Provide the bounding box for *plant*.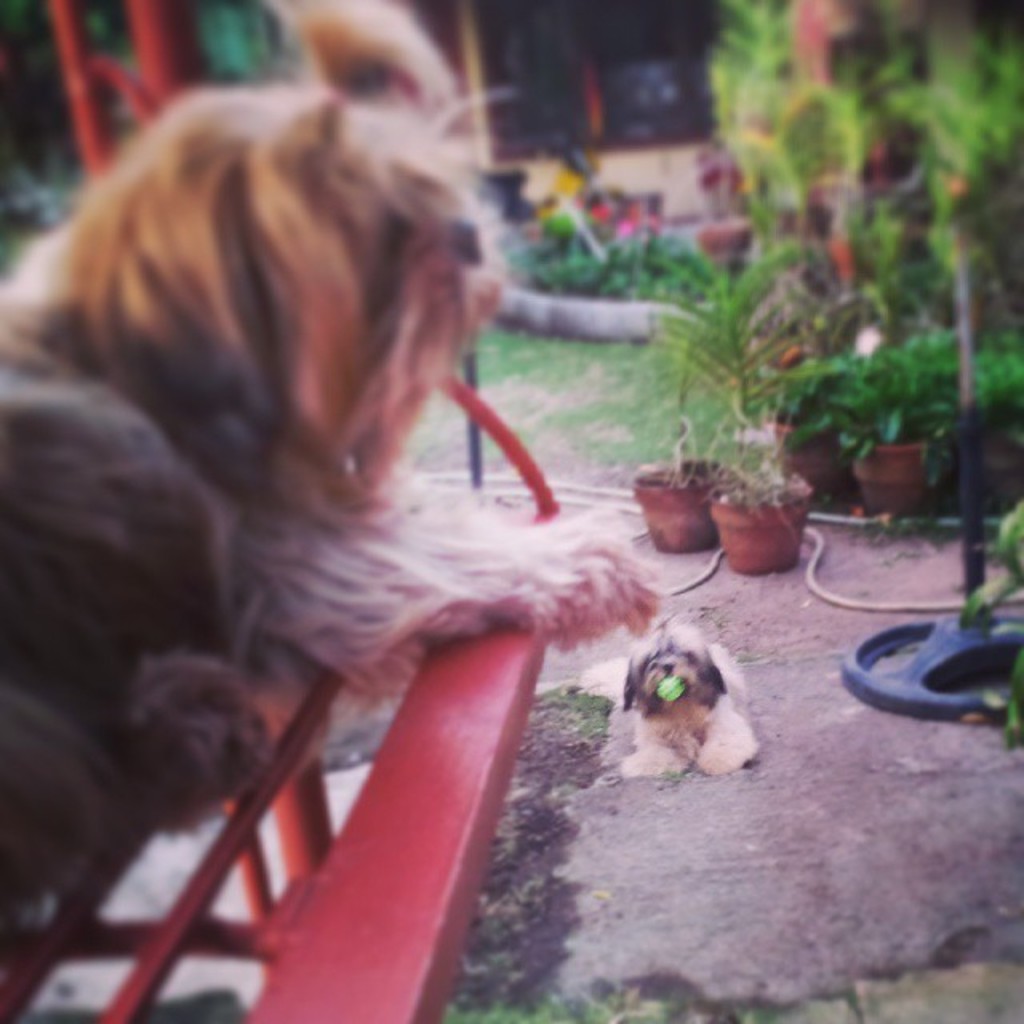
(632, 251, 819, 517).
